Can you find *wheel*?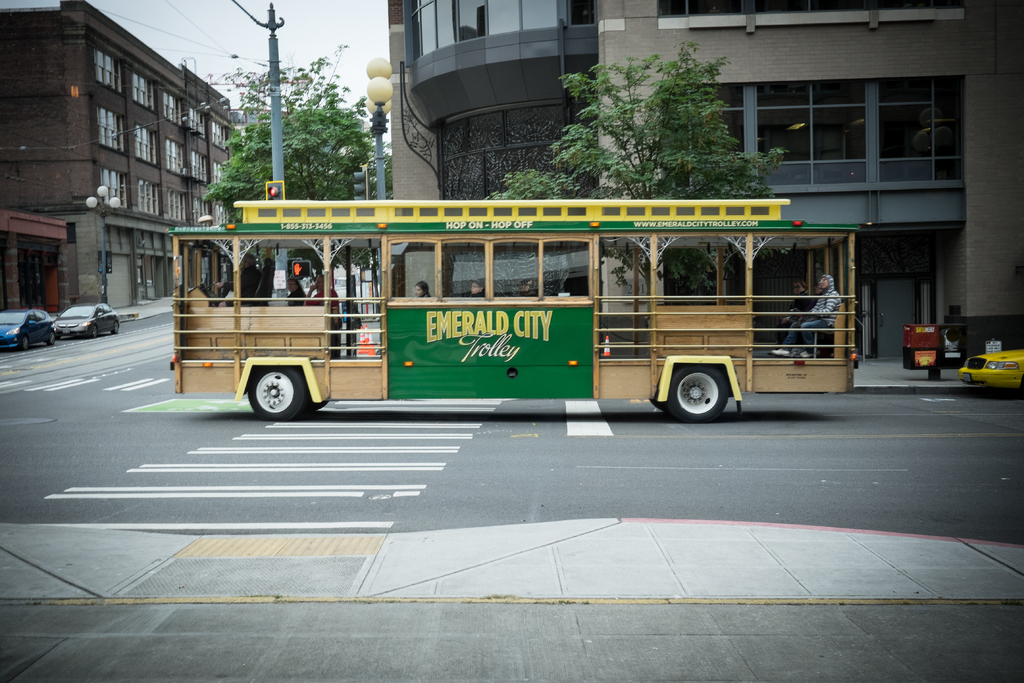
Yes, bounding box: Rect(305, 400, 326, 411).
